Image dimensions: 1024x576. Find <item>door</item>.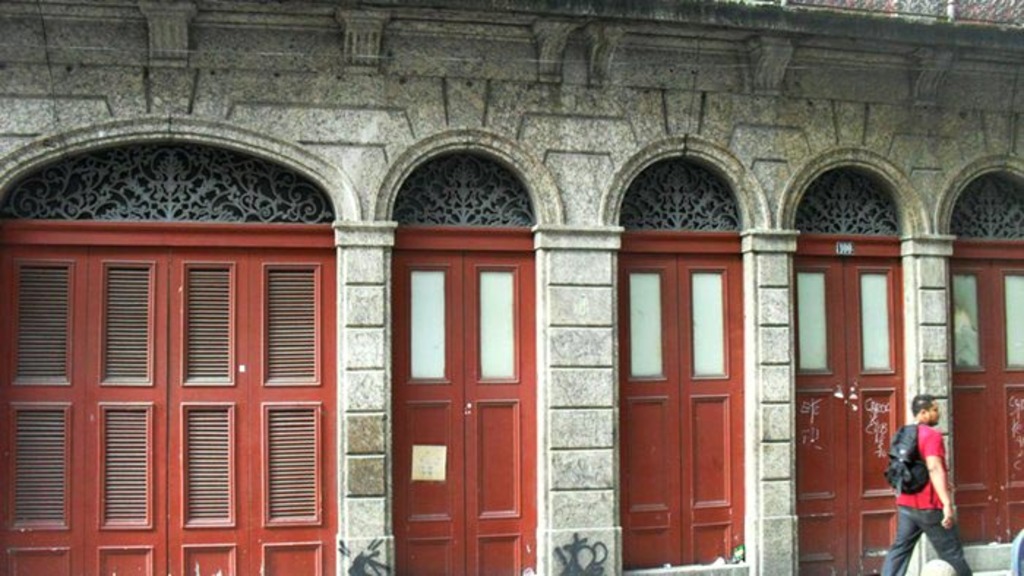
l=793, t=256, r=906, b=575.
